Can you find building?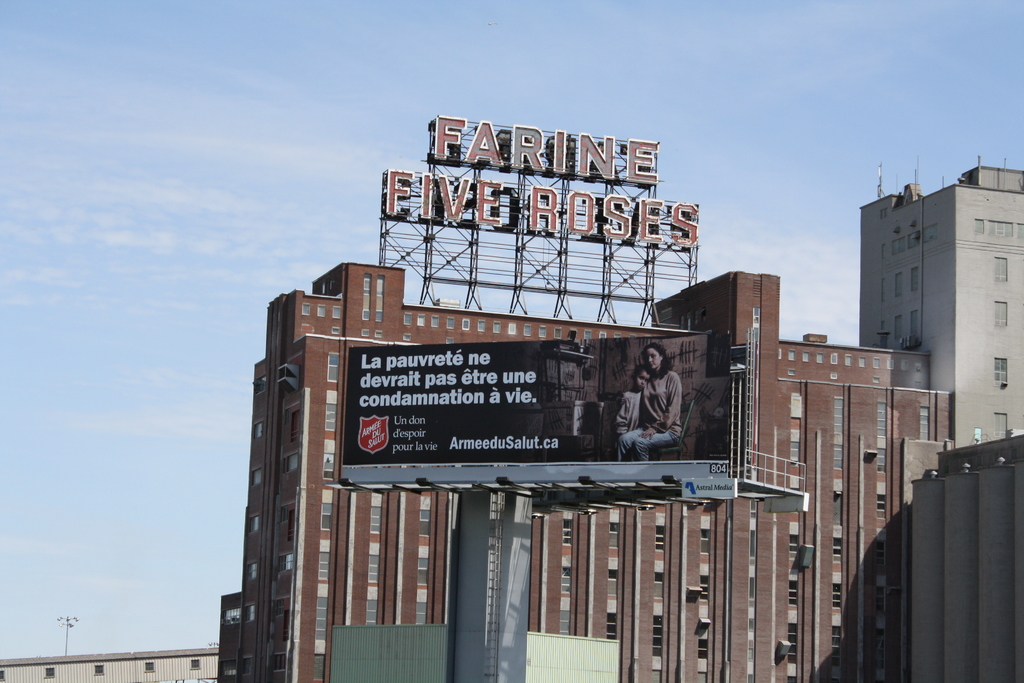
Yes, bounding box: [913,429,1023,682].
